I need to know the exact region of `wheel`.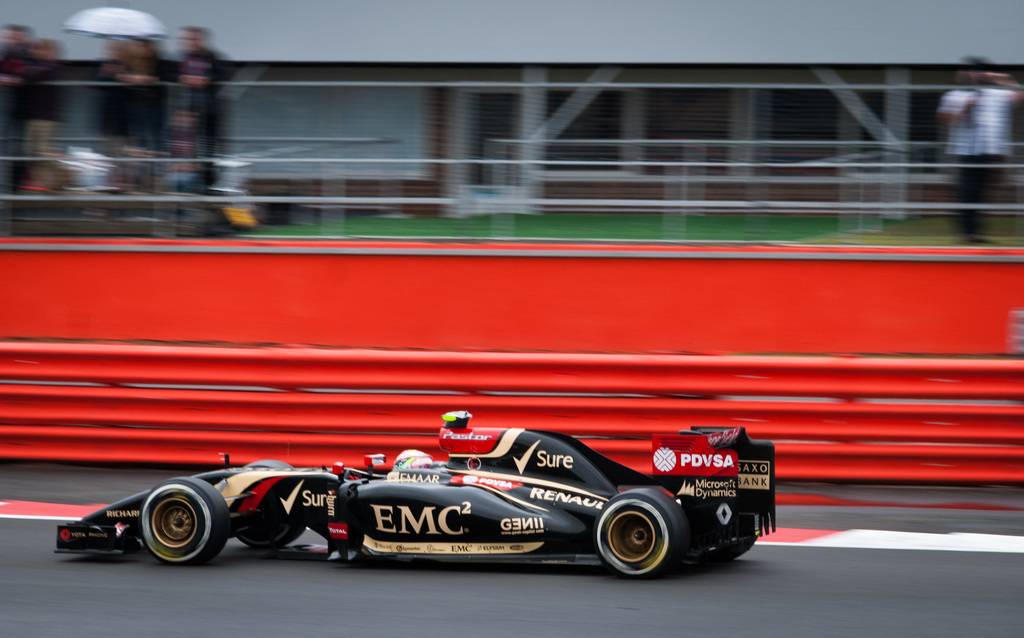
Region: BBox(596, 488, 688, 578).
